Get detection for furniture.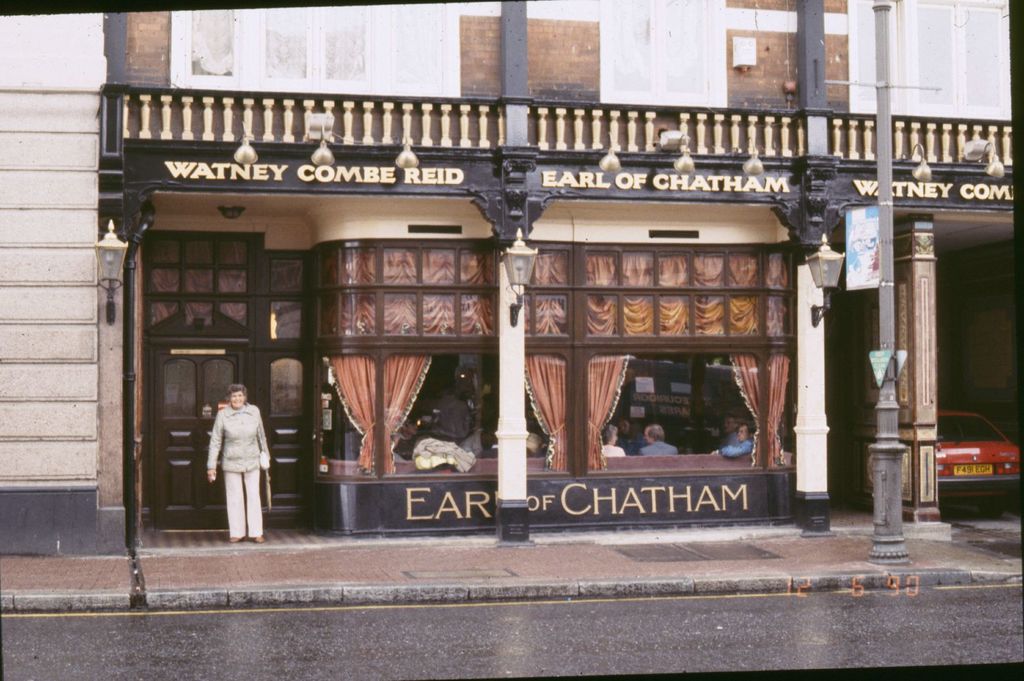
Detection: (329, 447, 792, 475).
